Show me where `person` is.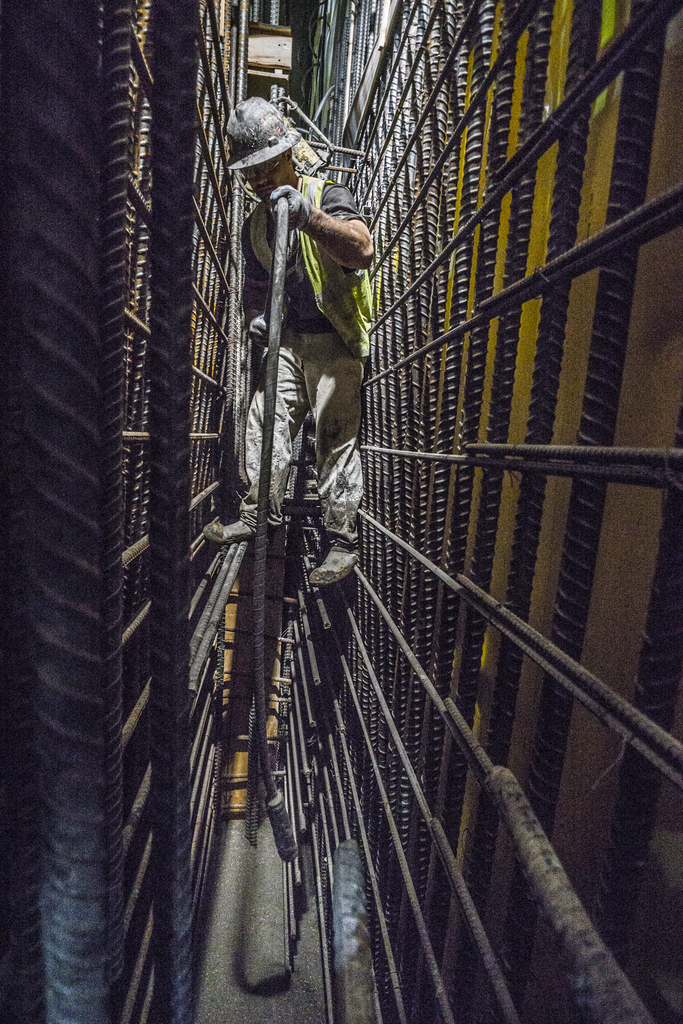
`person` is at box=[256, 85, 394, 584].
